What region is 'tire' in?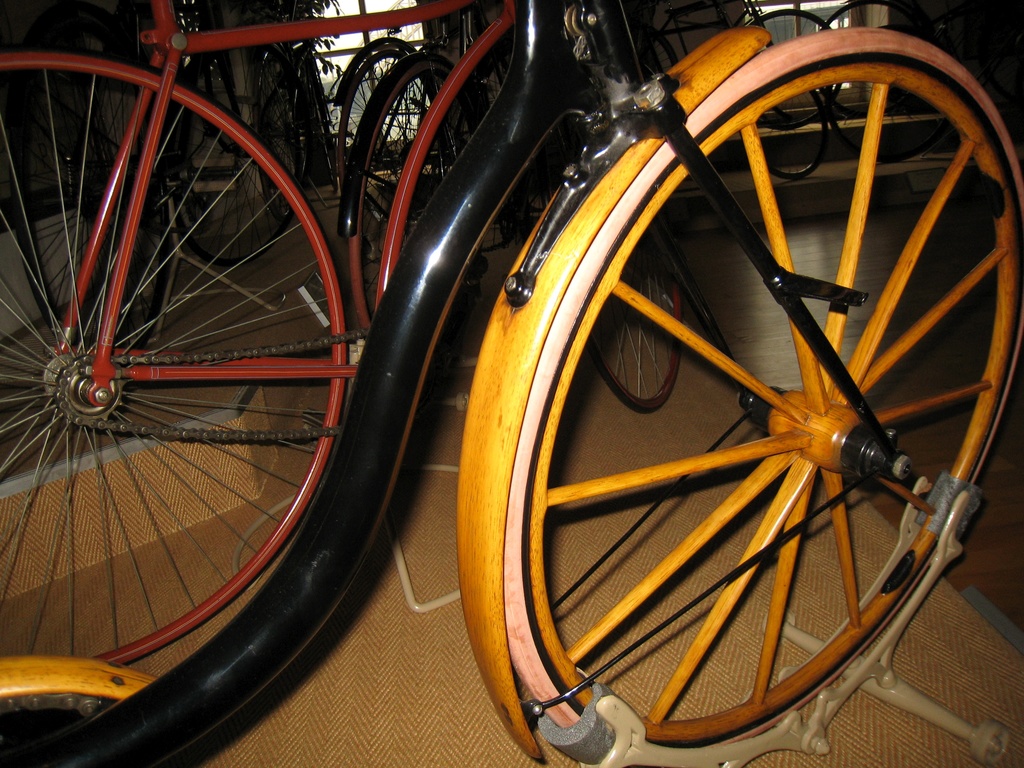
740 0 855 134.
